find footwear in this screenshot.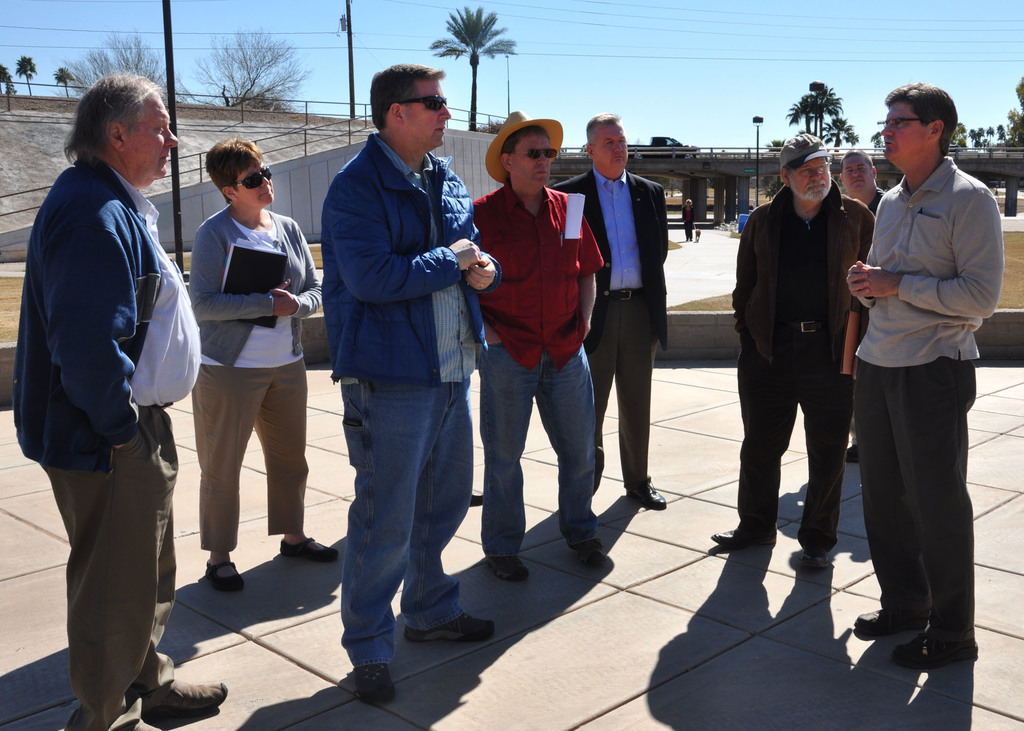
The bounding box for footwear is 794, 547, 838, 572.
